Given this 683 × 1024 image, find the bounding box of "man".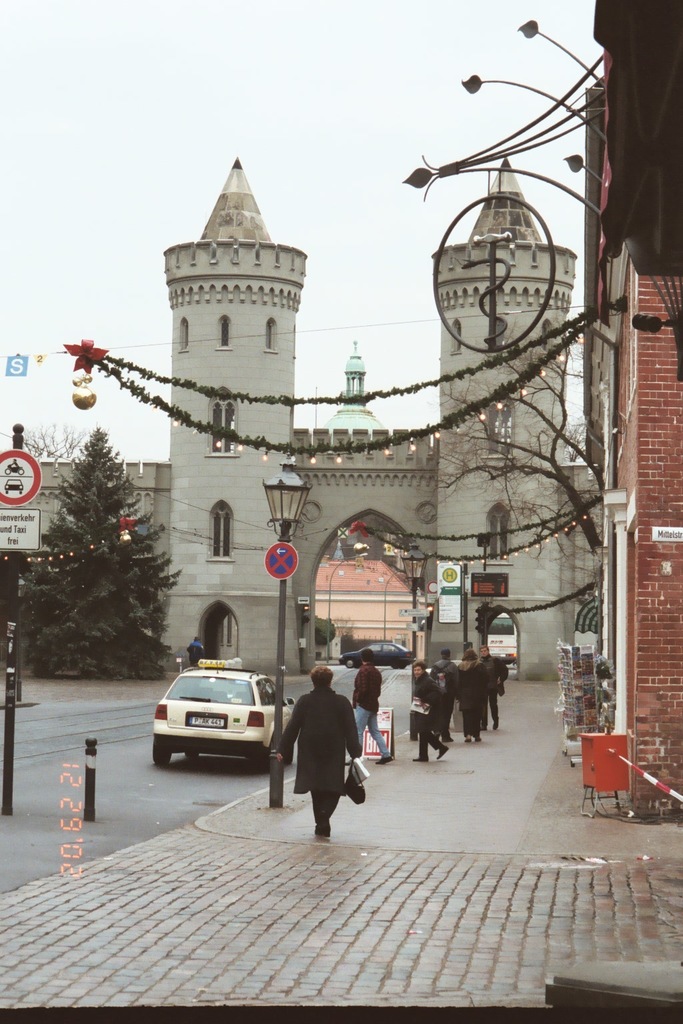
detection(476, 640, 509, 731).
